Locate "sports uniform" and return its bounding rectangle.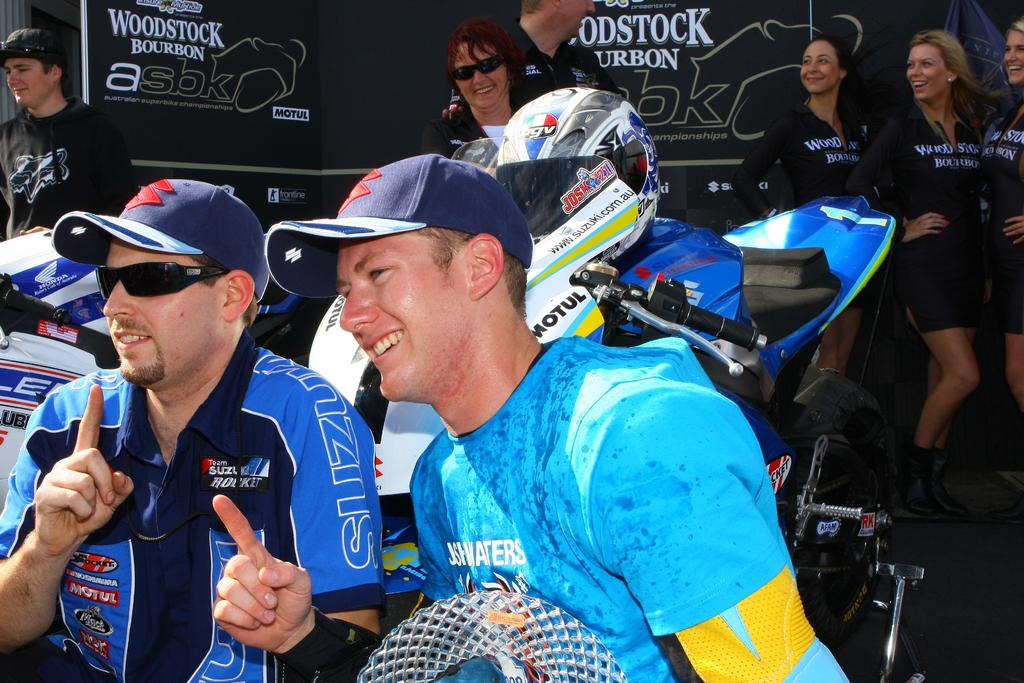
Rect(7, 320, 414, 678).
